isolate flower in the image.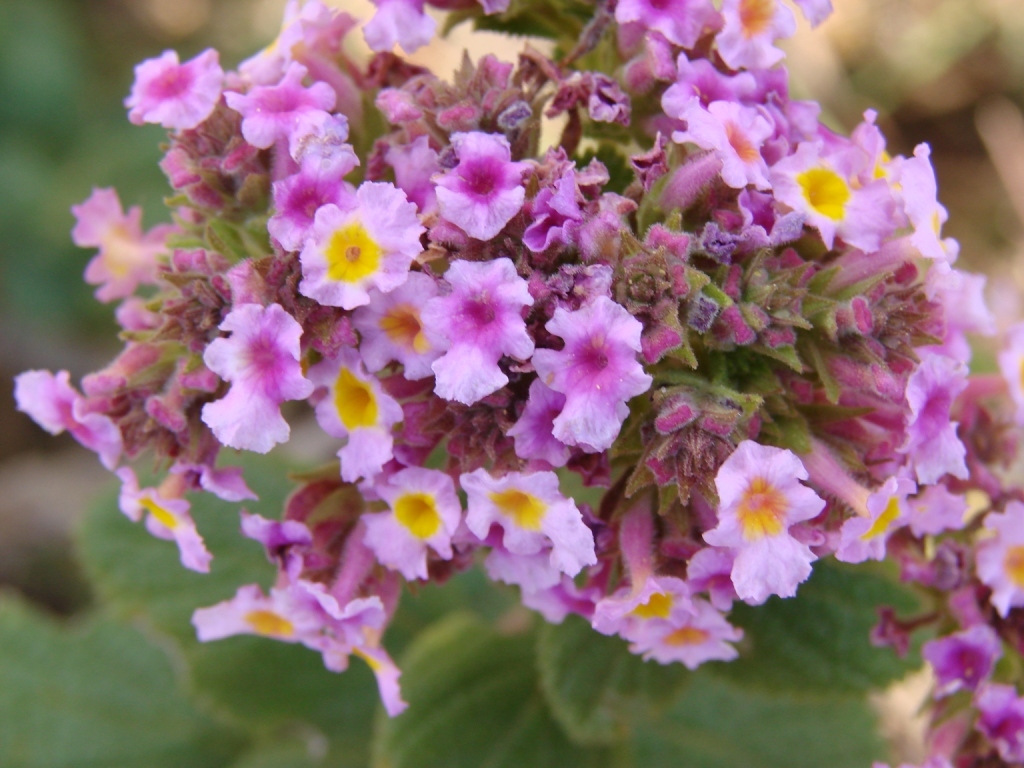
Isolated region: <box>971,651,1023,767</box>.
